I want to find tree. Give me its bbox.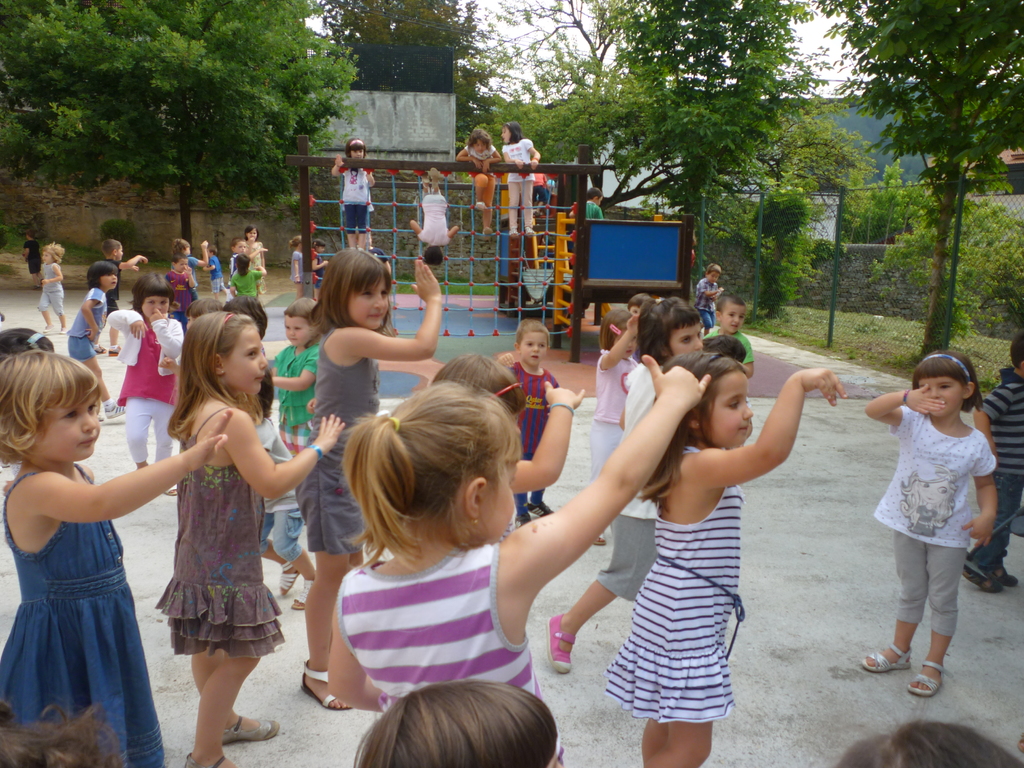
bbox=(604, 0, 822, 286).
